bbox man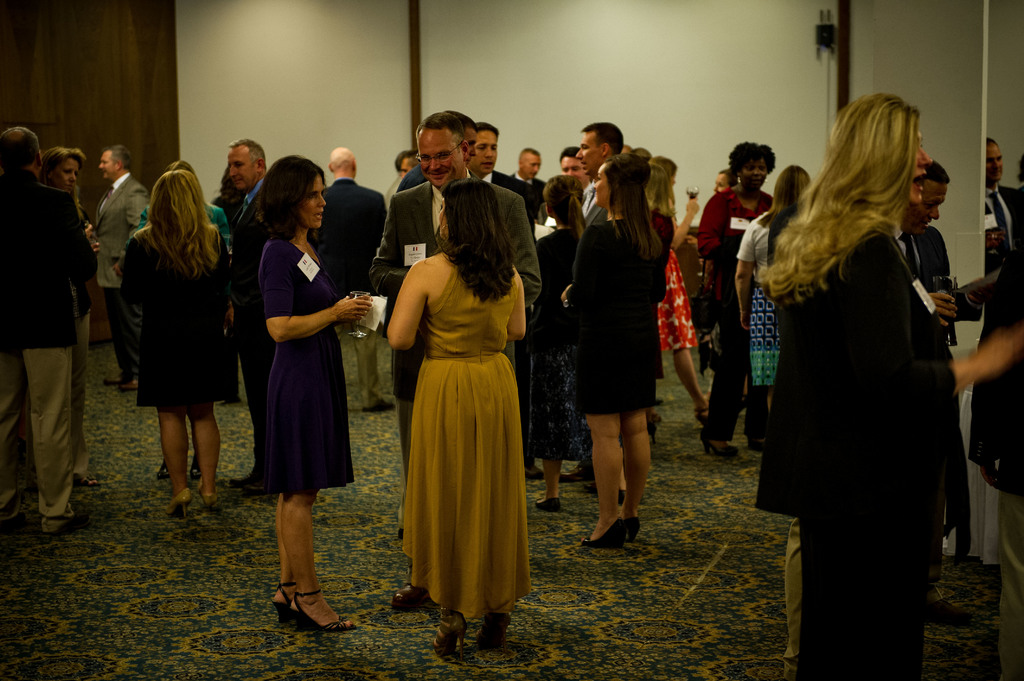
507 145 557 202
